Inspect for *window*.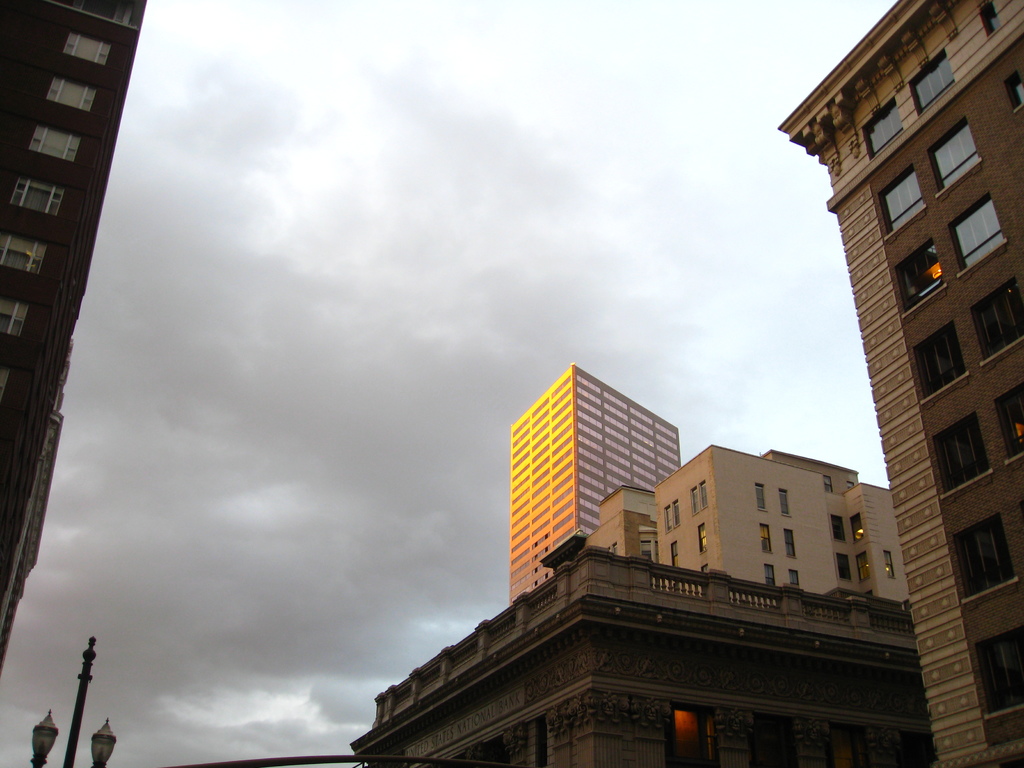
Inspection: [left=26, top=122, right=83, bottom=162].
